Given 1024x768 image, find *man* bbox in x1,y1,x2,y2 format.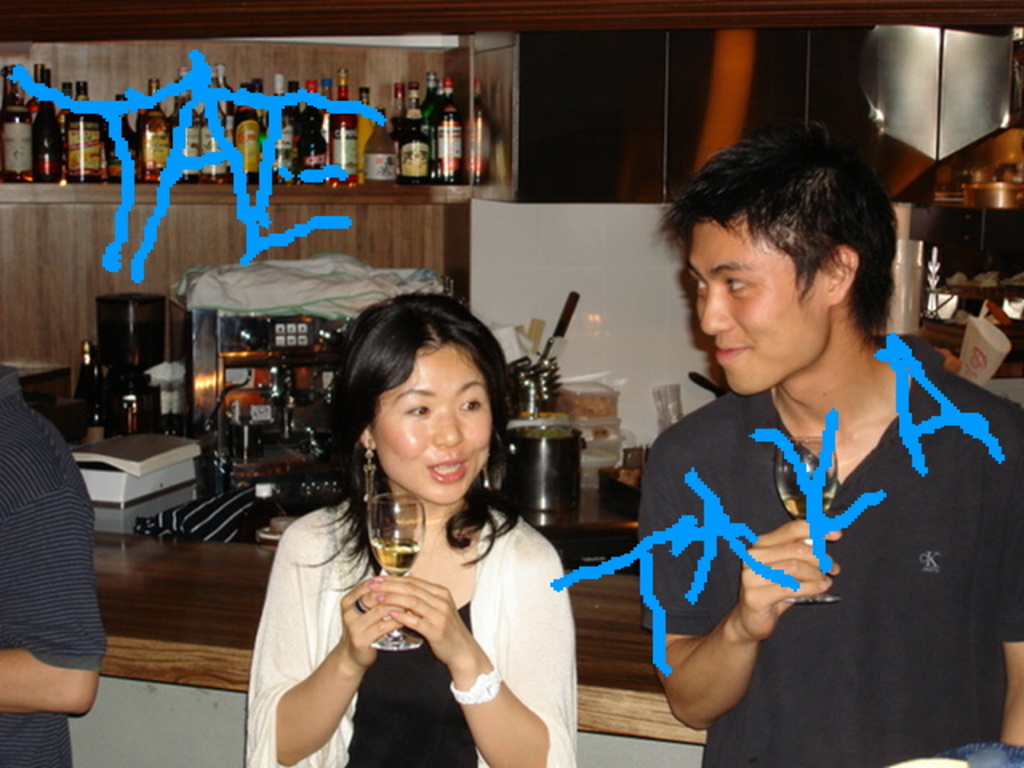
584,147,1008,749.
